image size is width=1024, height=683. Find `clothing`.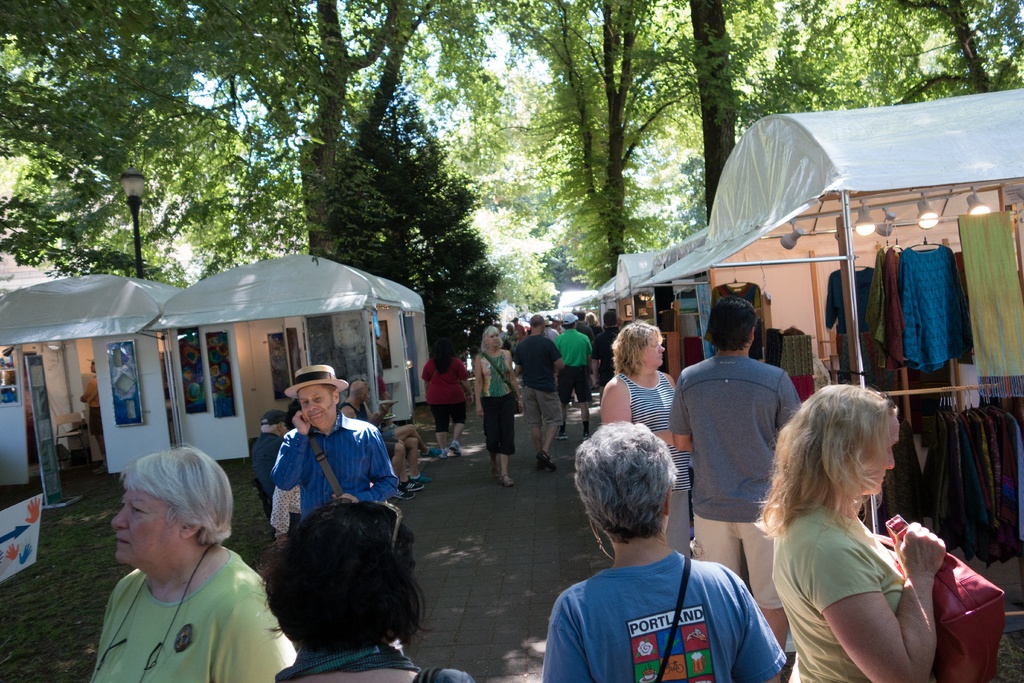
x1=86, y1=543, x2=292, y2=682.
